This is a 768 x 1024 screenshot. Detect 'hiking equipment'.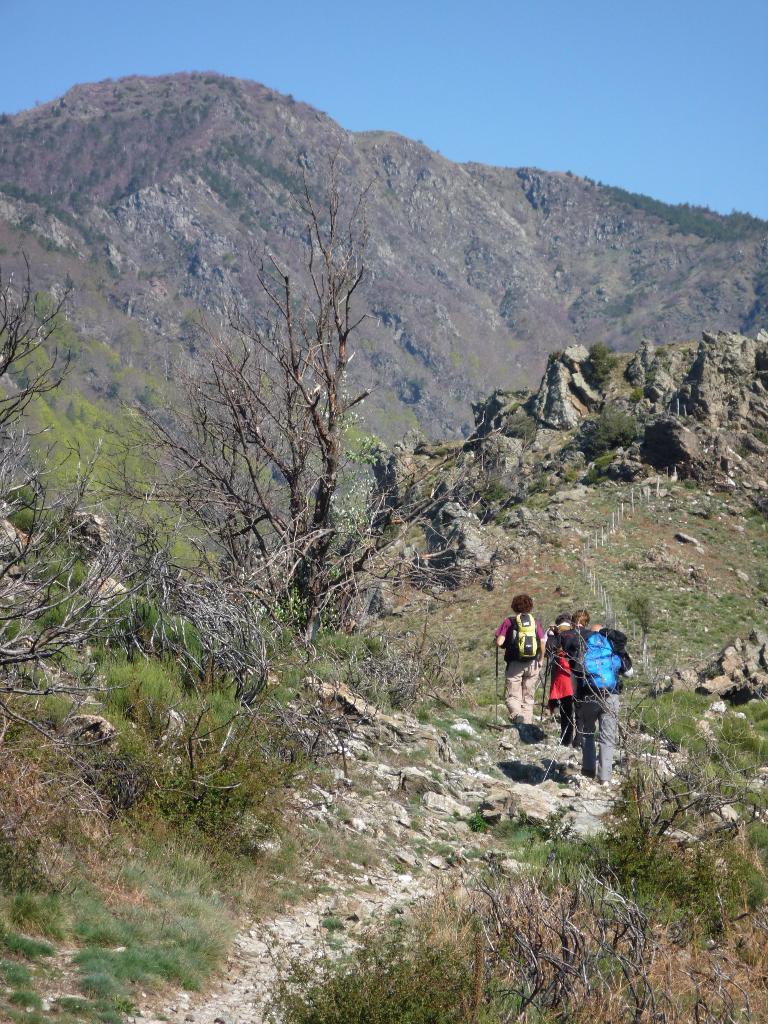
{"x1": 492, "y1": 643, "x2": 502, "y2": 726}.
